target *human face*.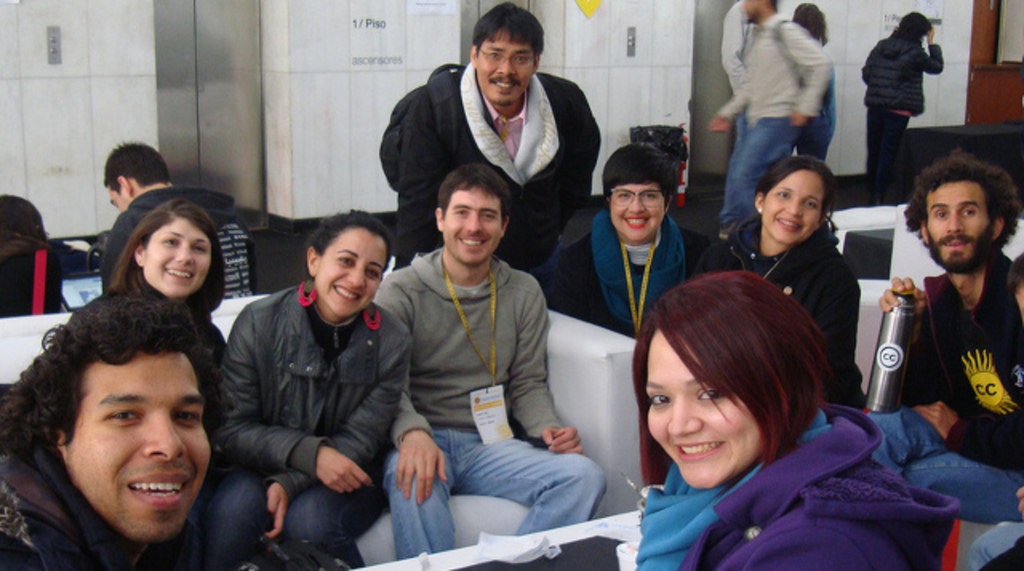
Target region: [left=470, top=26, right=536, bottom=109].
